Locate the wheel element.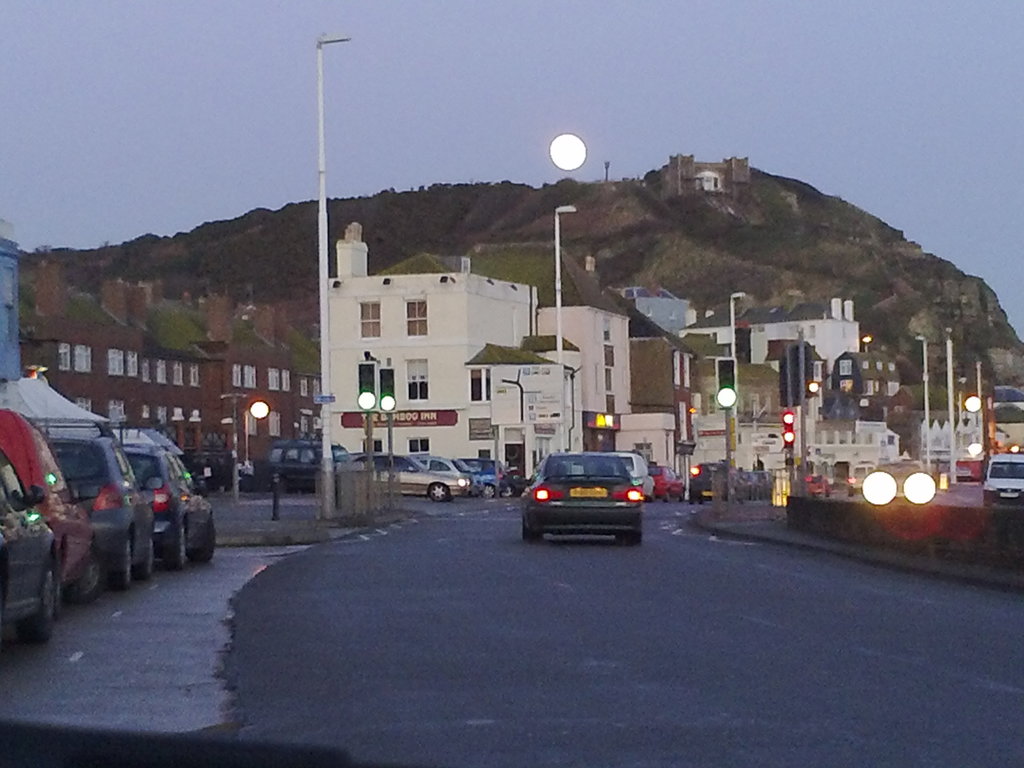
Element bbox: 660/491/674/504.
